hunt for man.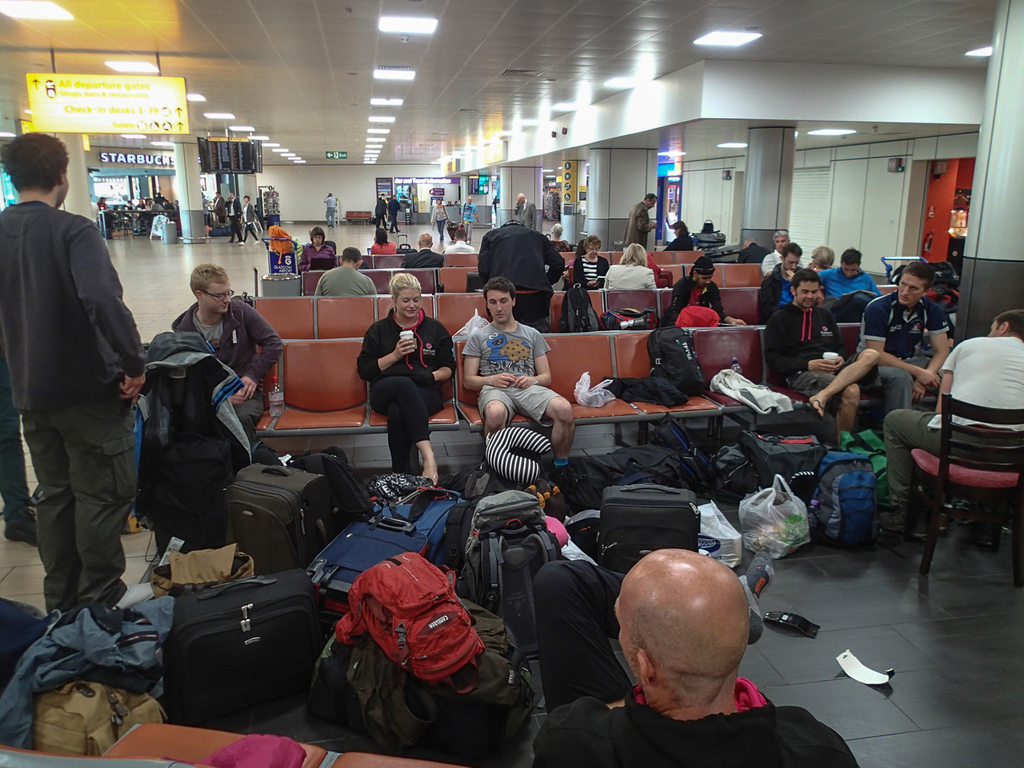
Hunted down at 881/309/1023/531.
